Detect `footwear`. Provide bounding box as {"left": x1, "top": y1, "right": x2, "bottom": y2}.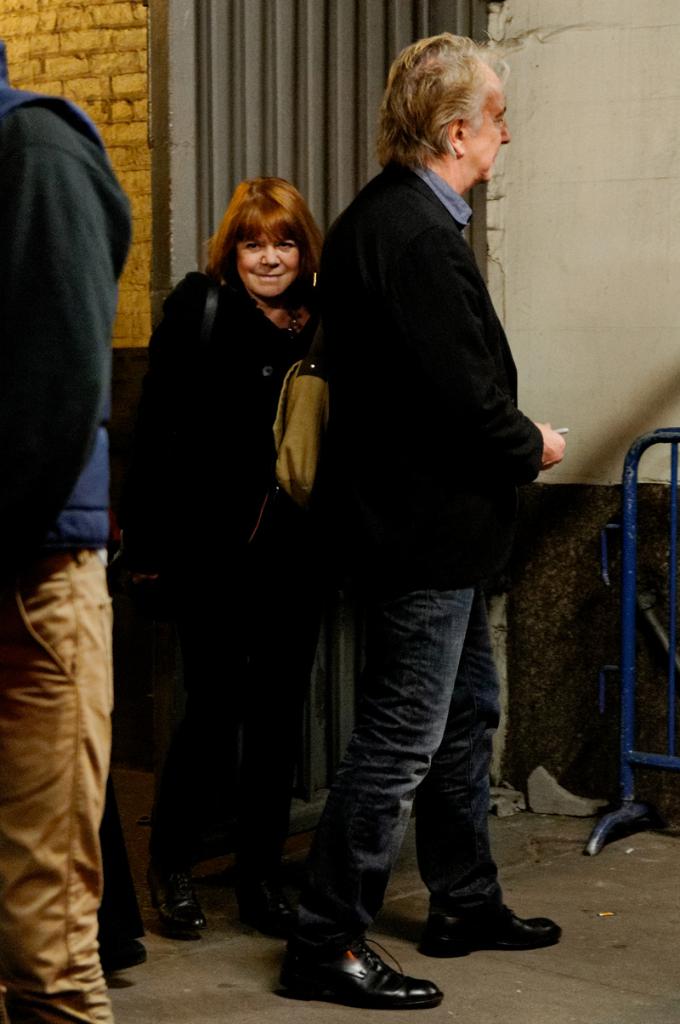
{"left": 418, "top": 896, "right": 563, "bottom": 964}.
